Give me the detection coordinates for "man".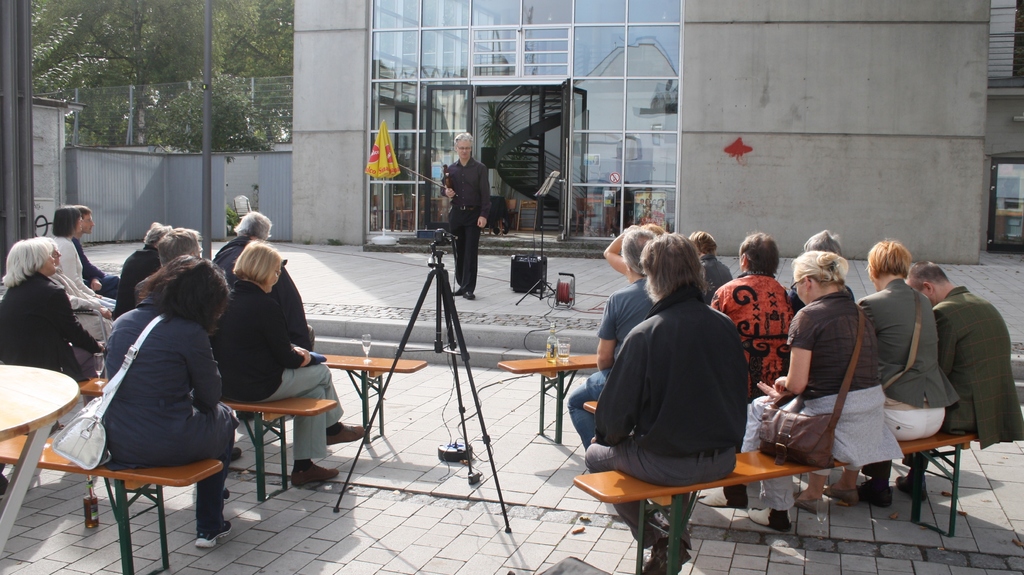
box=[862, 261, 1023, 505].
